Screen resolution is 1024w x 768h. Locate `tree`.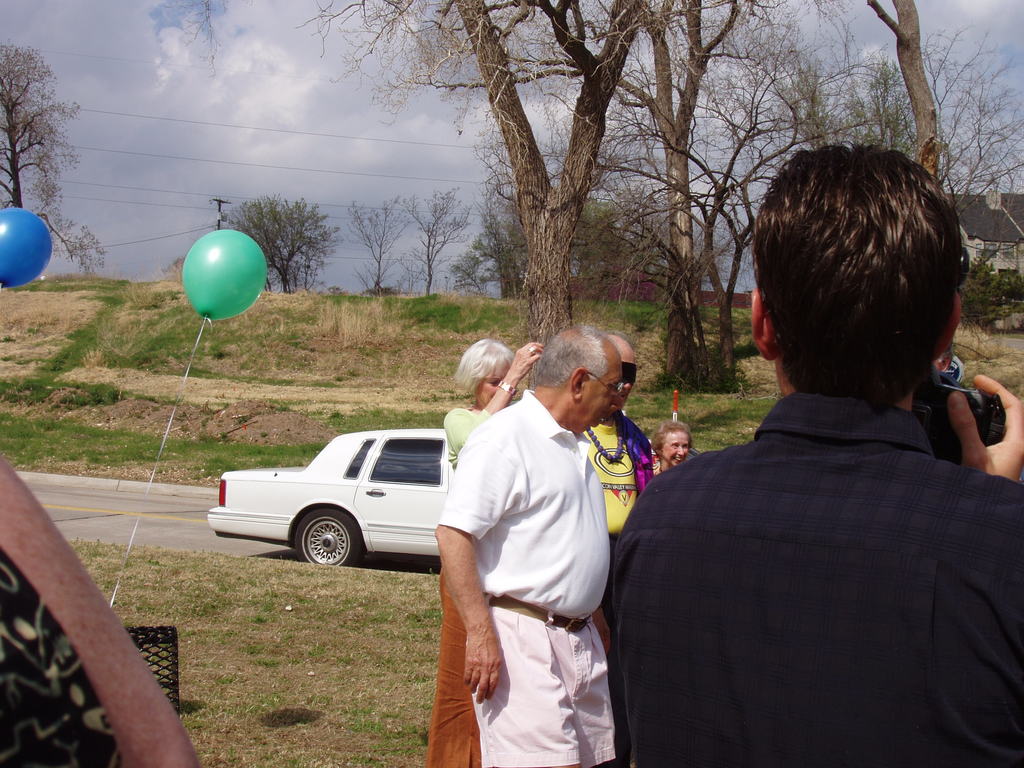
pyautogui.locateOnScreen(0, 47, 110, 269).
